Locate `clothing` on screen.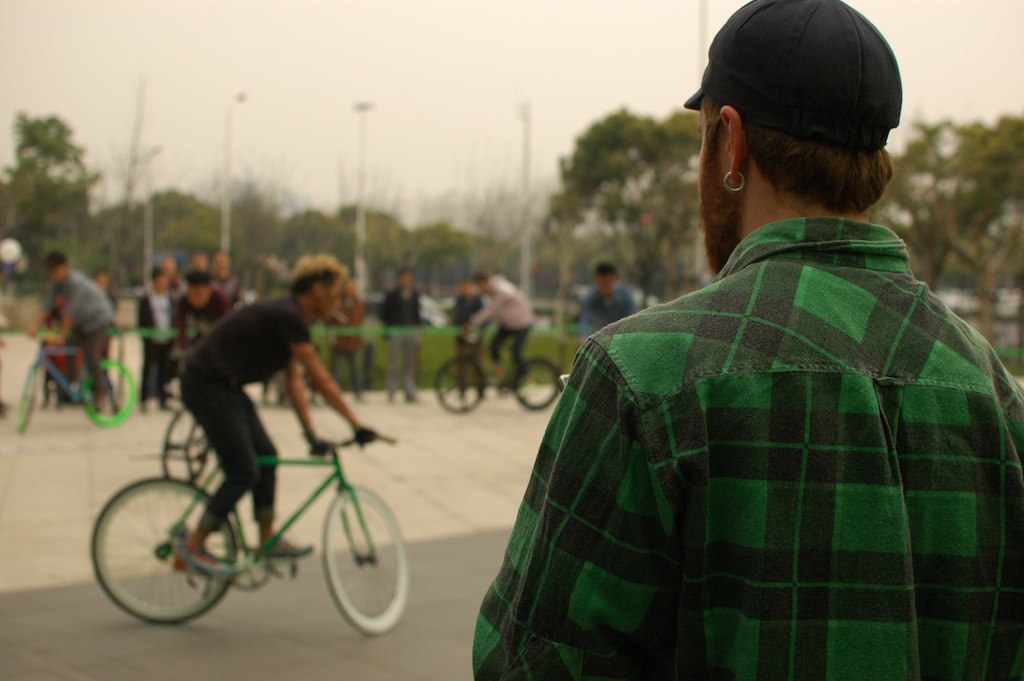
On screen at BBox(46, 273, 110, 400).
